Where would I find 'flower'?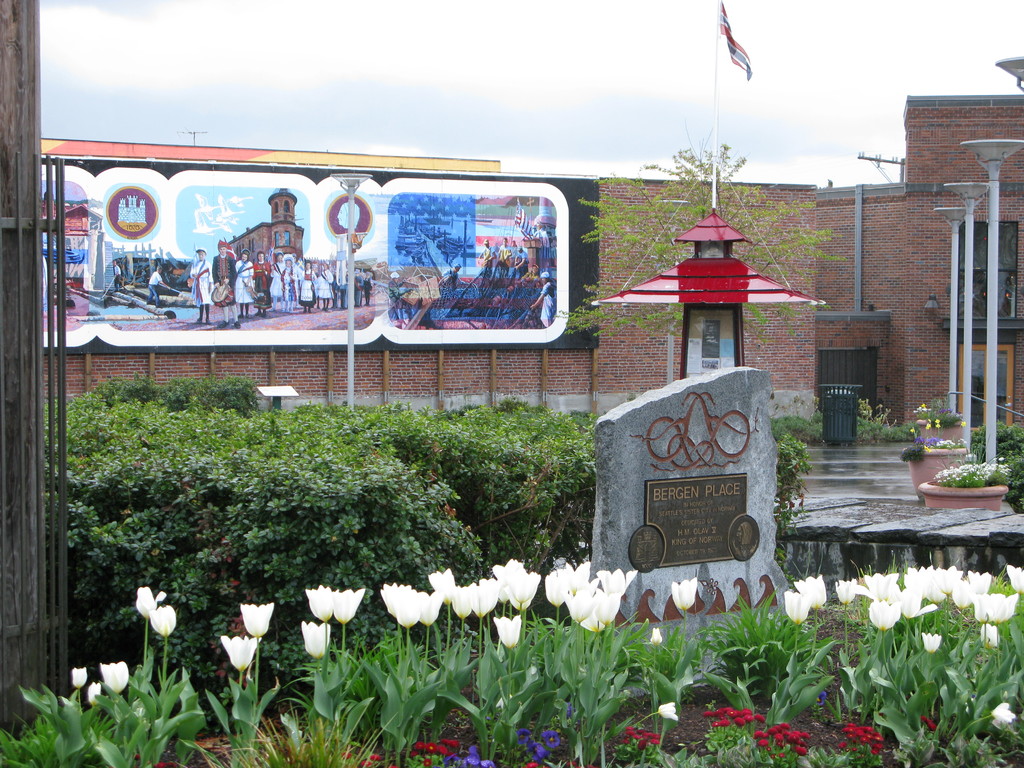
At select_region(564, 760, 580, 767).
